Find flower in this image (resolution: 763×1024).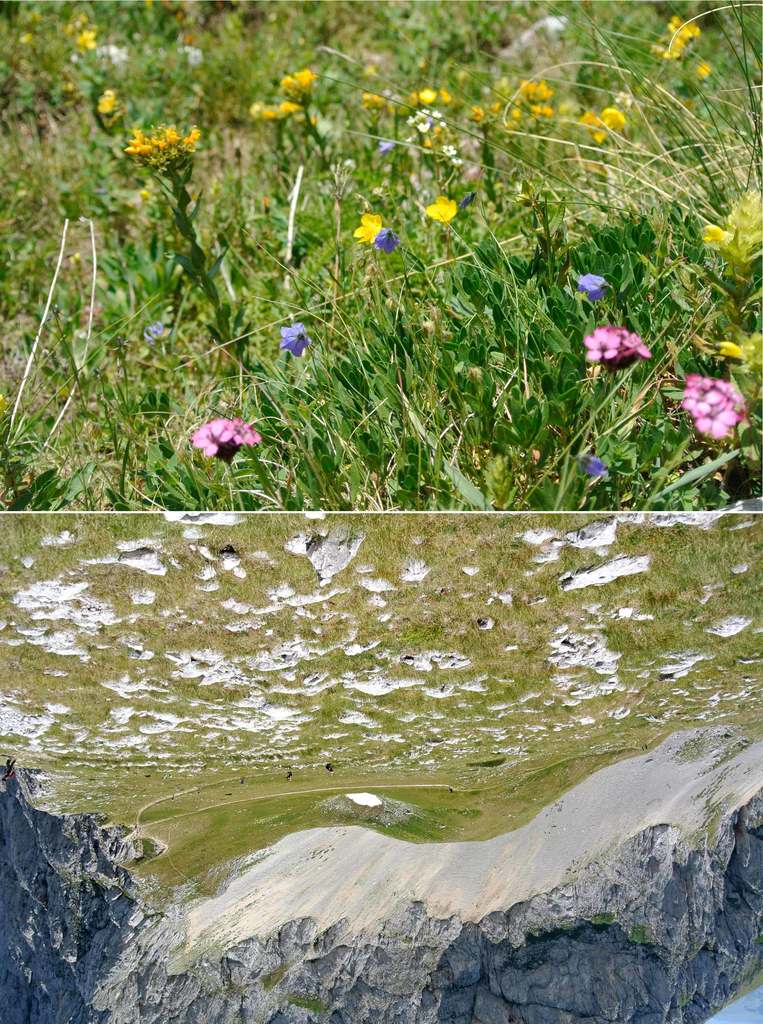
<bbox>182, 43, 203, 71</bbox>.
